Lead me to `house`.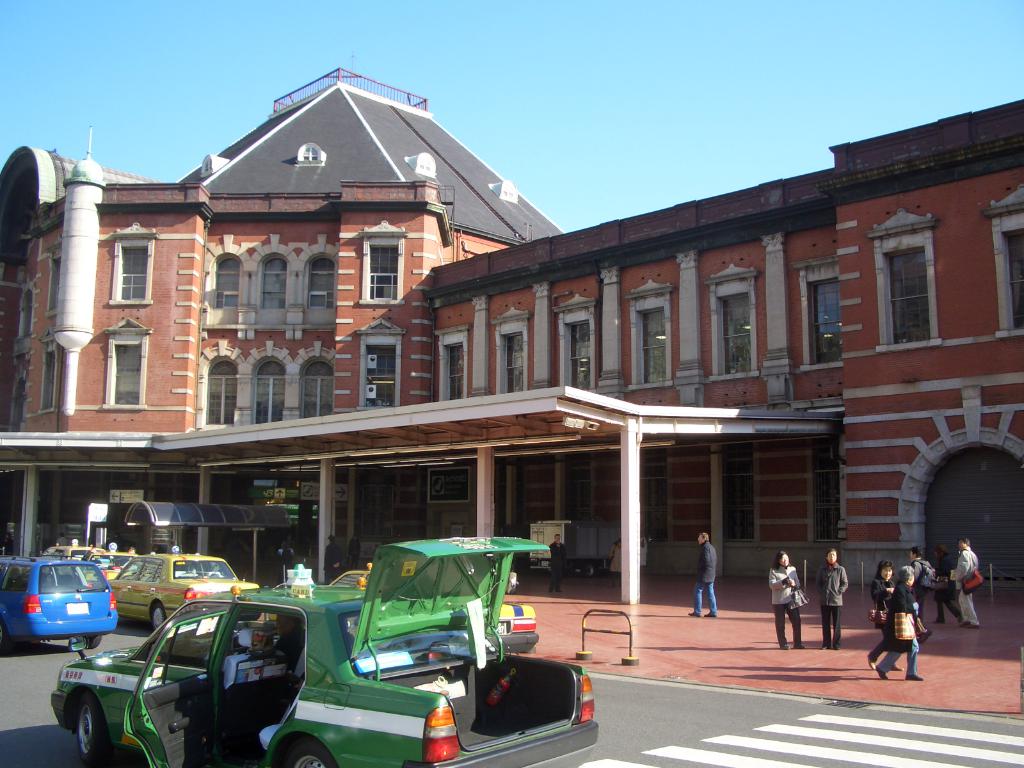
Lead to <box>66,68,971,623</box>.
